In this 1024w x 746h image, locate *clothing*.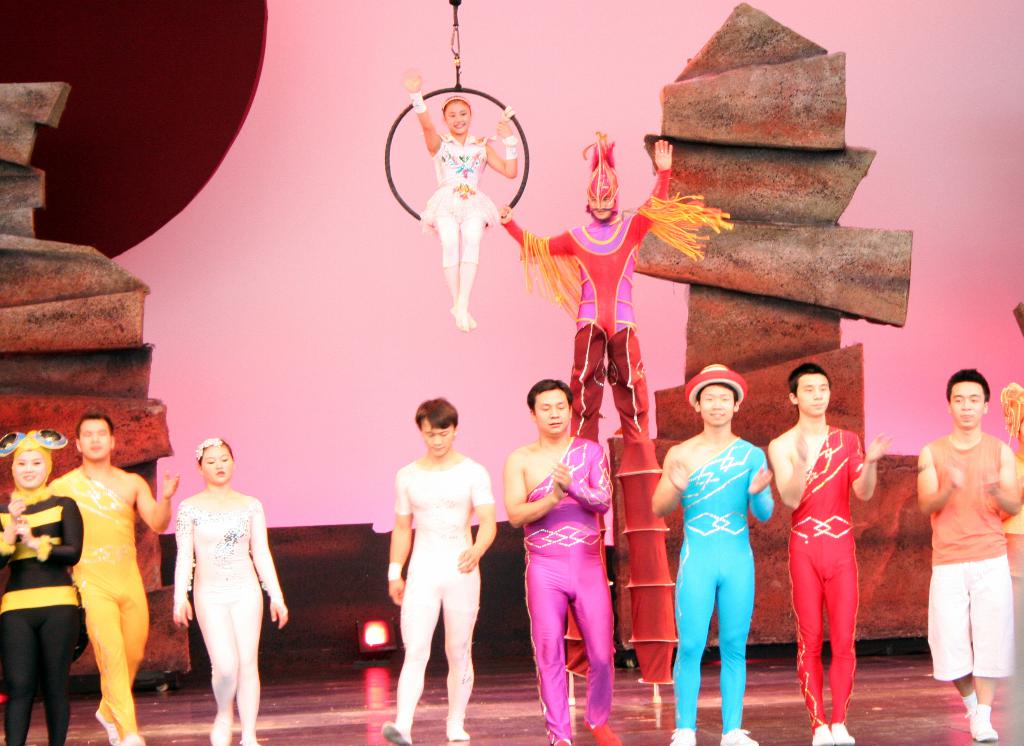
Bounding box: detection(513, 434, 617, 740).
